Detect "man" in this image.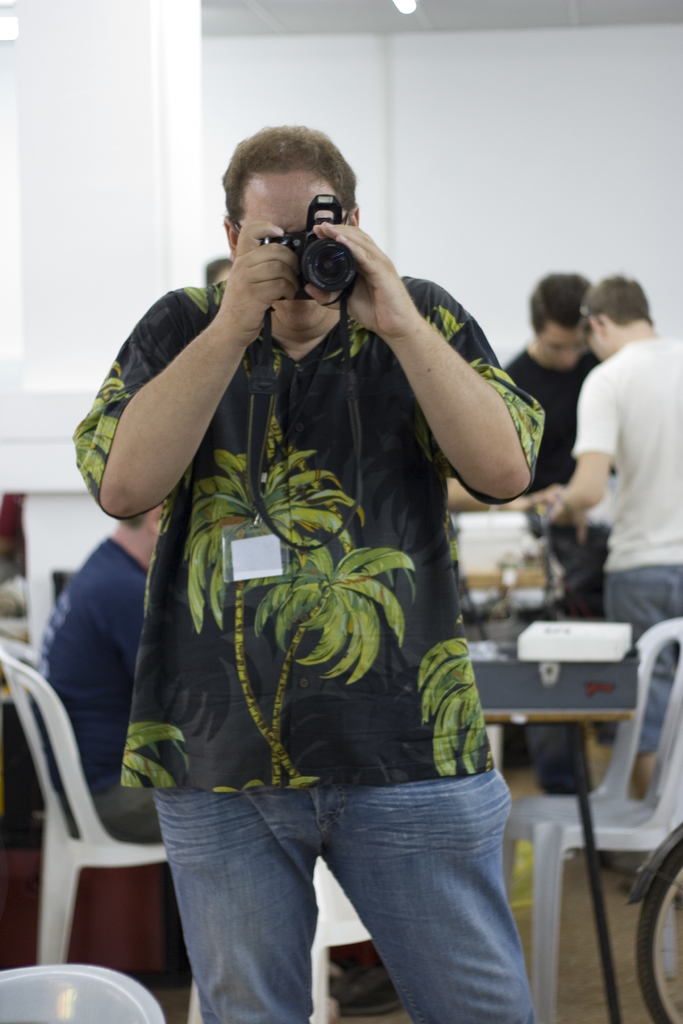
Detection: left=500, top=275, right=604, bottom=800.
